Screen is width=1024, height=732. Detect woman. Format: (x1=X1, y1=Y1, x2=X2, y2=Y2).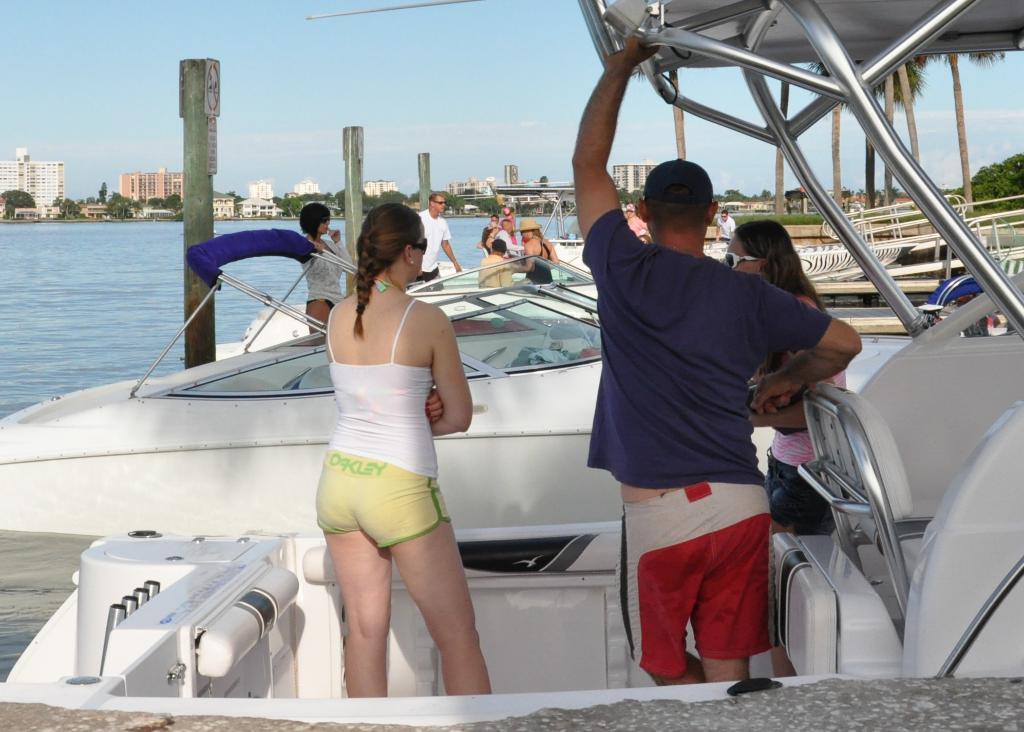
(x1=719, y1=218, x2=847, y2=686).
